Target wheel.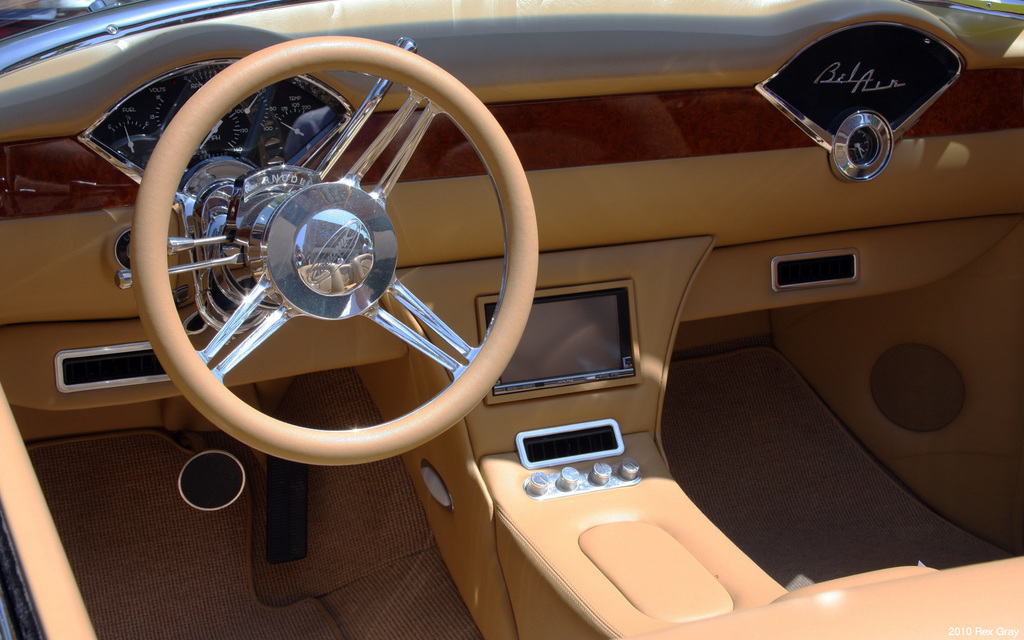
Target region: [x1=116, y1=46, x2=547, y2=479].
